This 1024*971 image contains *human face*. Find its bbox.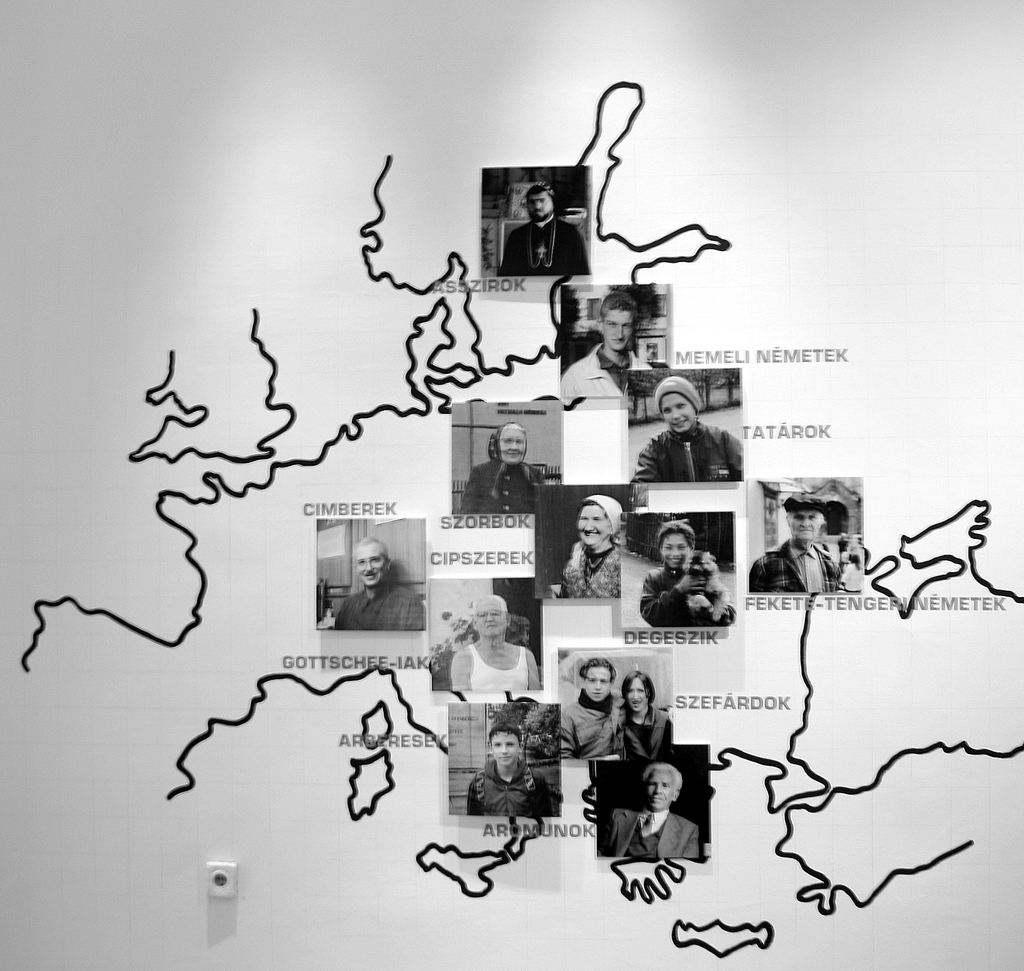
[x1=607, y1=306, x2=631, y2=350].
